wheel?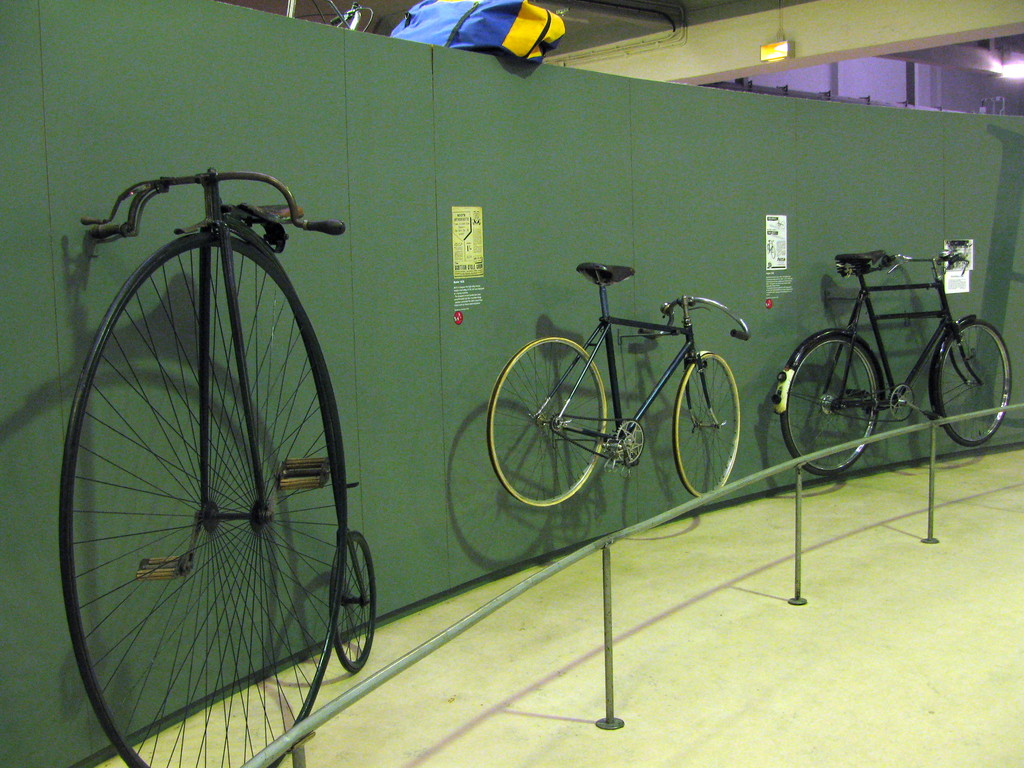
{"x1": 57, "y1": 230, "x2": 347, "y2": 767}
